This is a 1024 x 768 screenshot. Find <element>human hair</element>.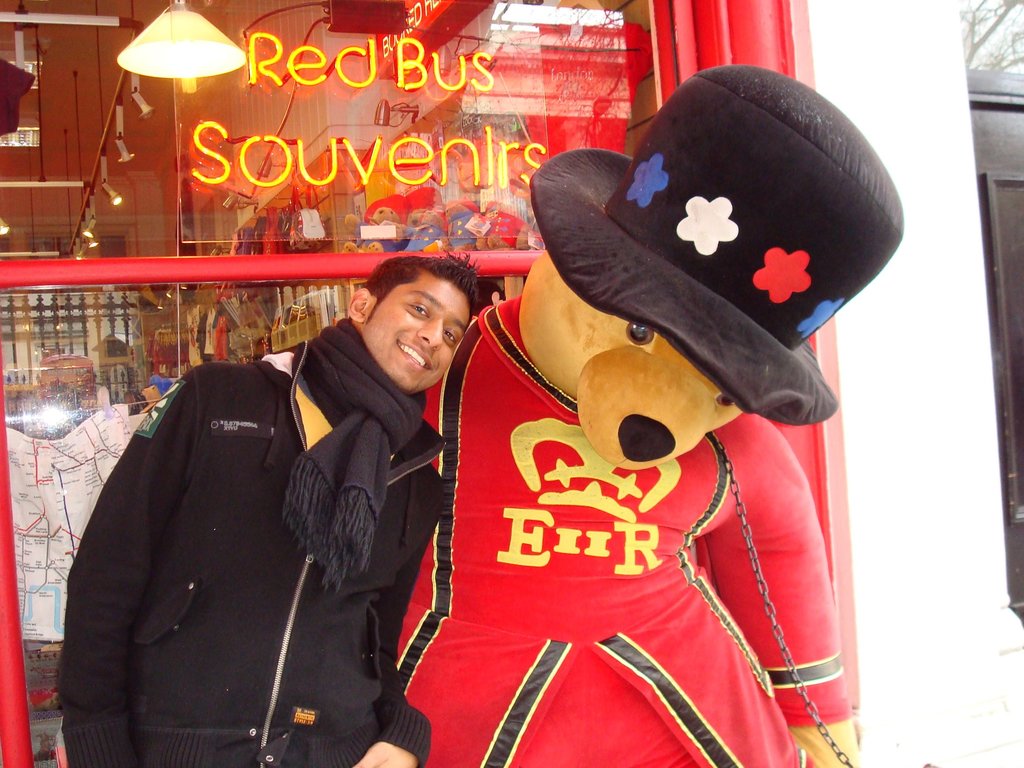
Bounding box: locate(362, 246, 478, 326).
